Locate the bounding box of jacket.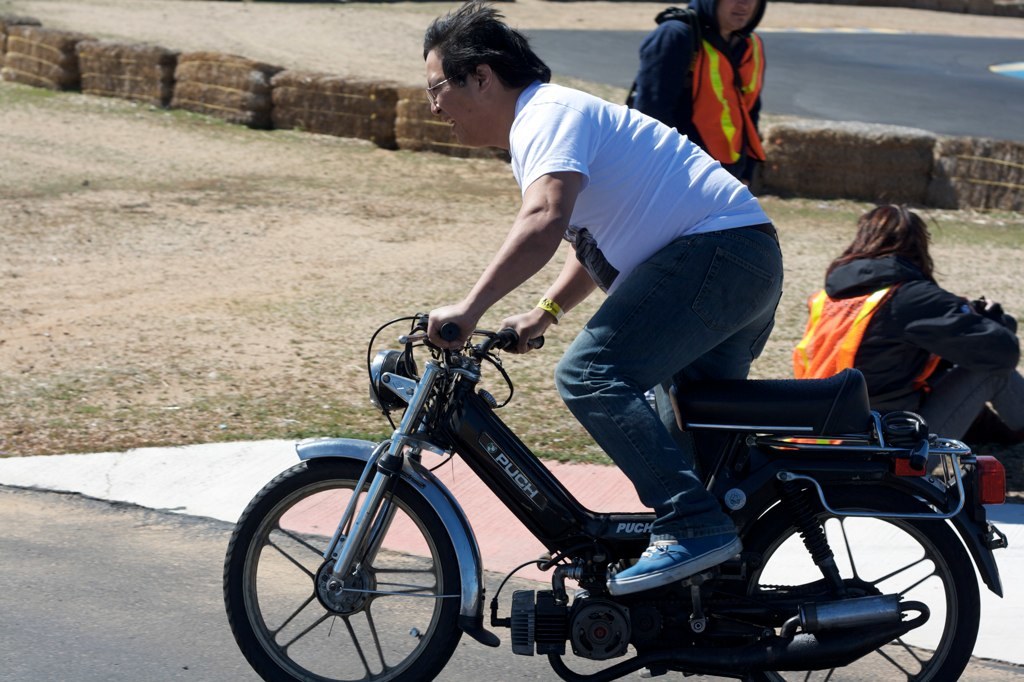
Bounding box: 797 217 989 419.
